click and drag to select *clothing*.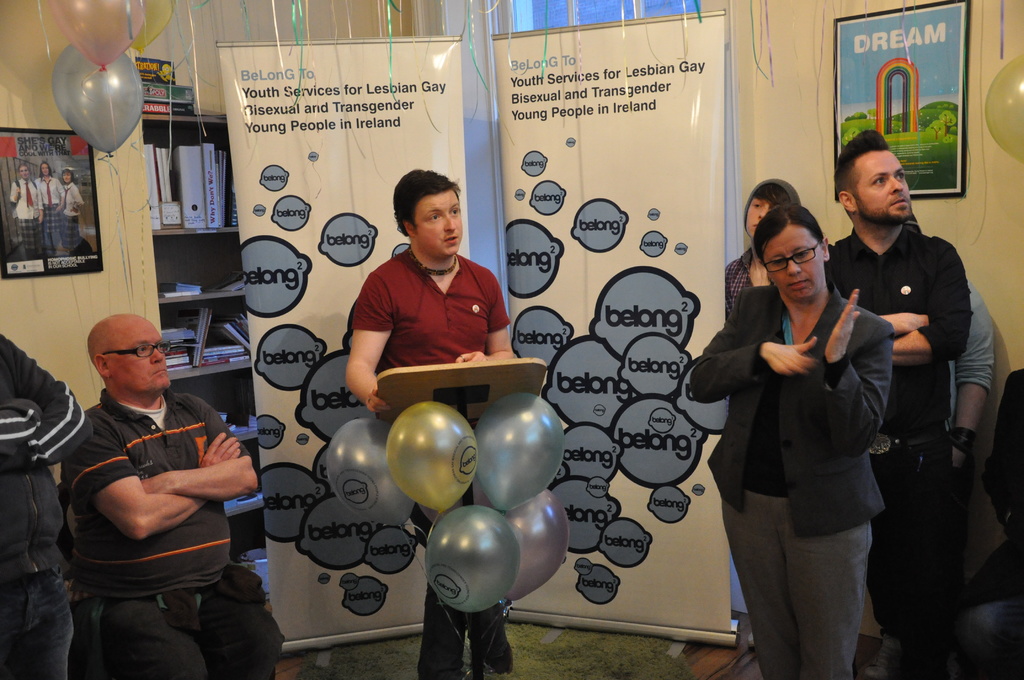
Selection: left=819, top=210, right=975, bottom=672.
